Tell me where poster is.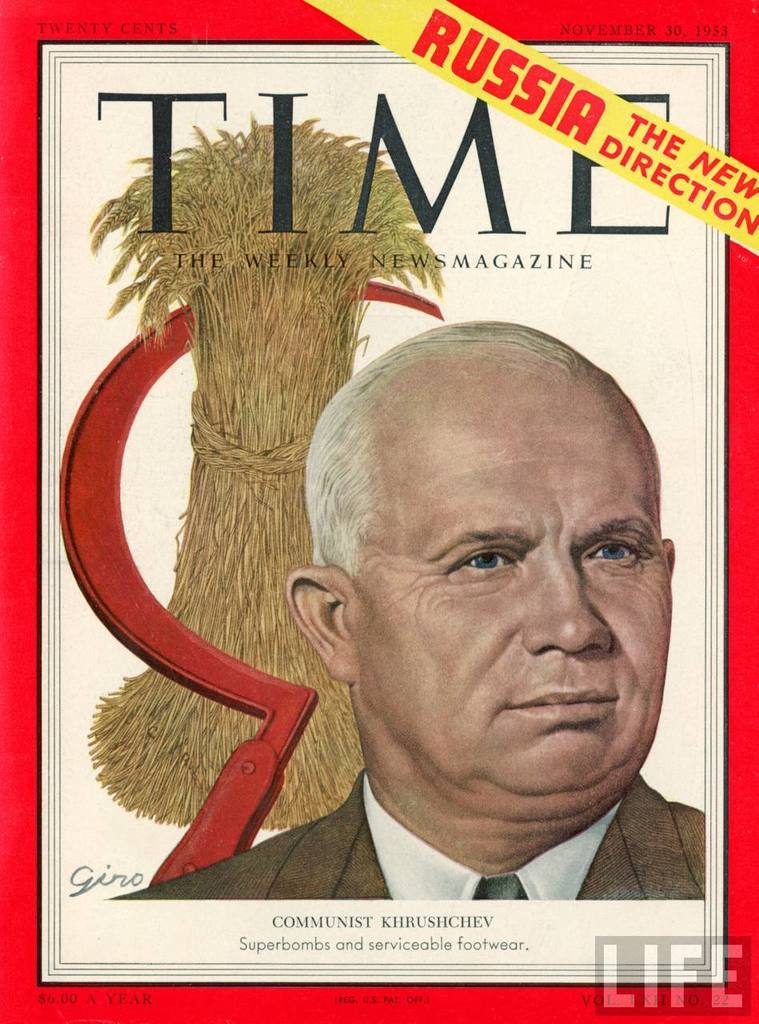
poster is at 0, 0, 758, 1023.
